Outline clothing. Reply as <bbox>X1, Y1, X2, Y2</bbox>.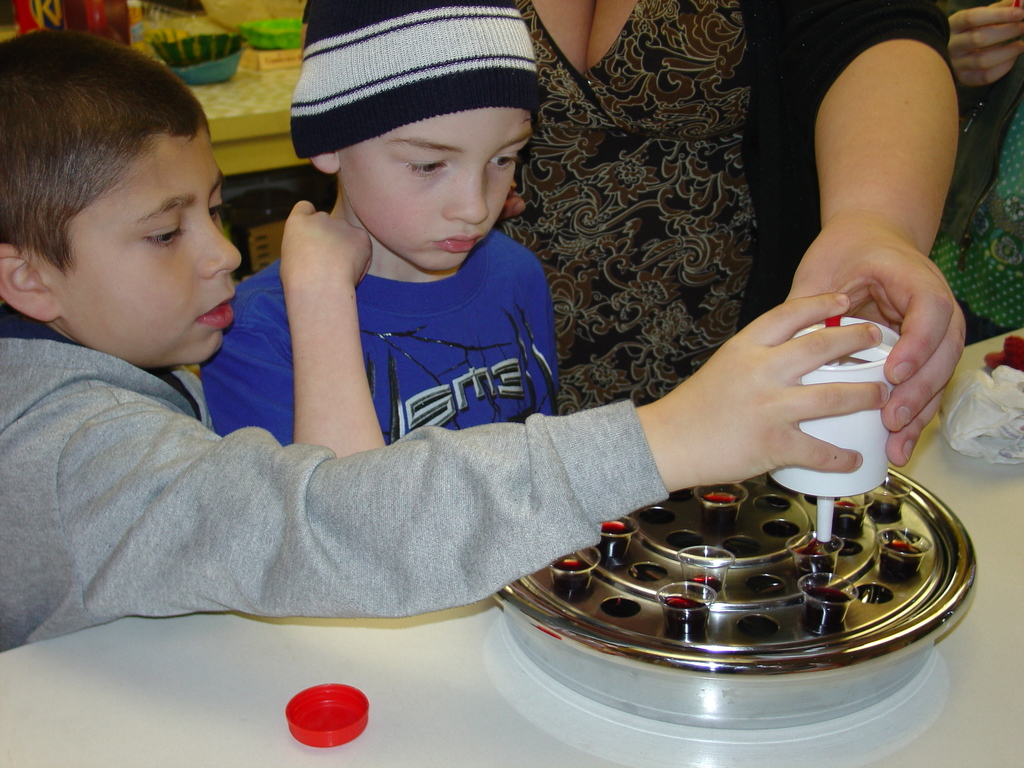
<bbox>485, 0, 956, 412</bbox>.
